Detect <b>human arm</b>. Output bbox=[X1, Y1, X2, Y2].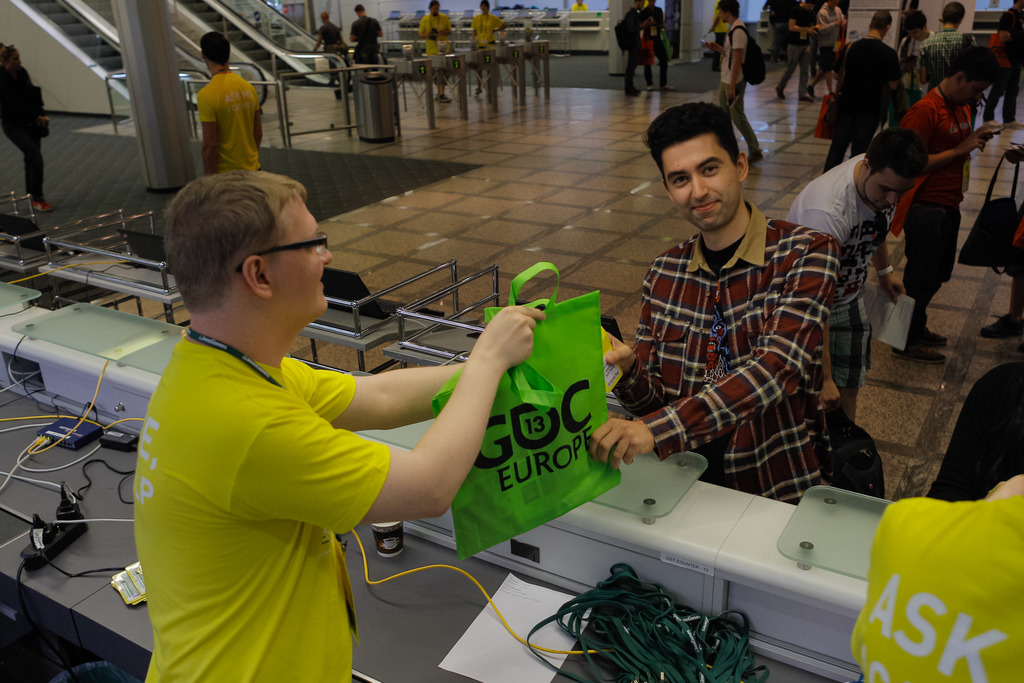
bbox=[727, 25, 742, 100].
